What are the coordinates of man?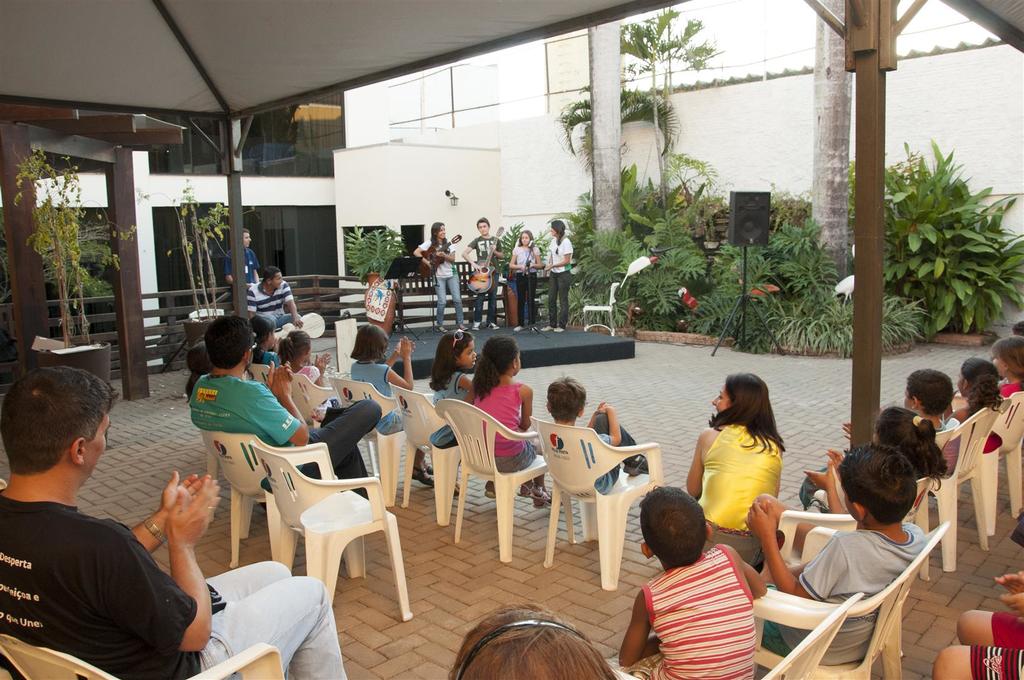
<region>225, 223, 262, 297</region>.
